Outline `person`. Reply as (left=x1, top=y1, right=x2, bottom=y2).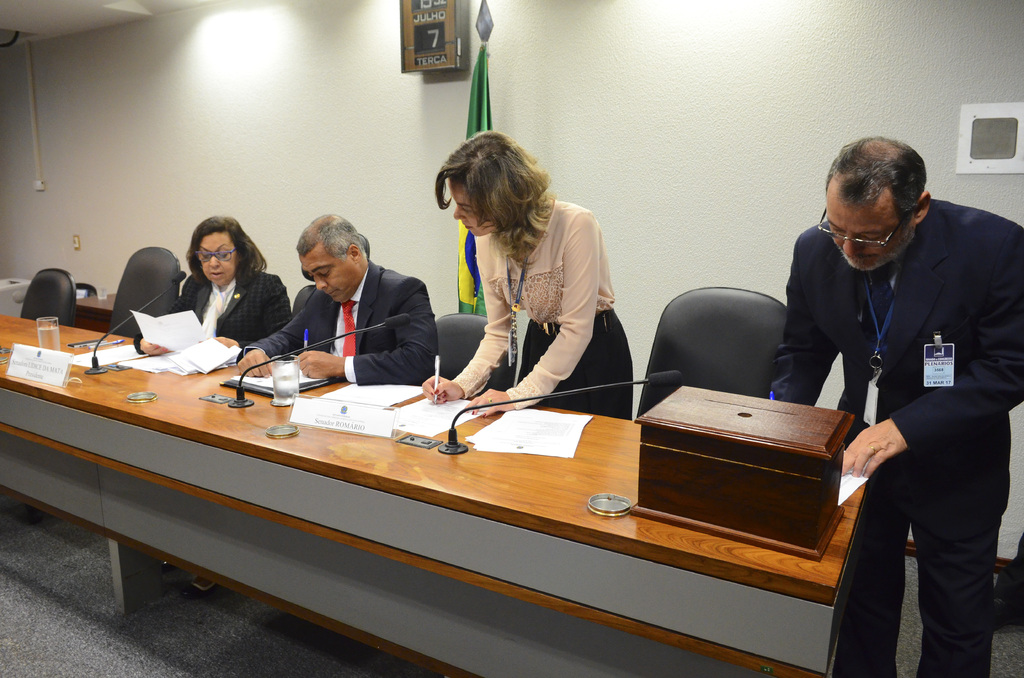
(left=776, top=118, right=1005, bottom=648).
